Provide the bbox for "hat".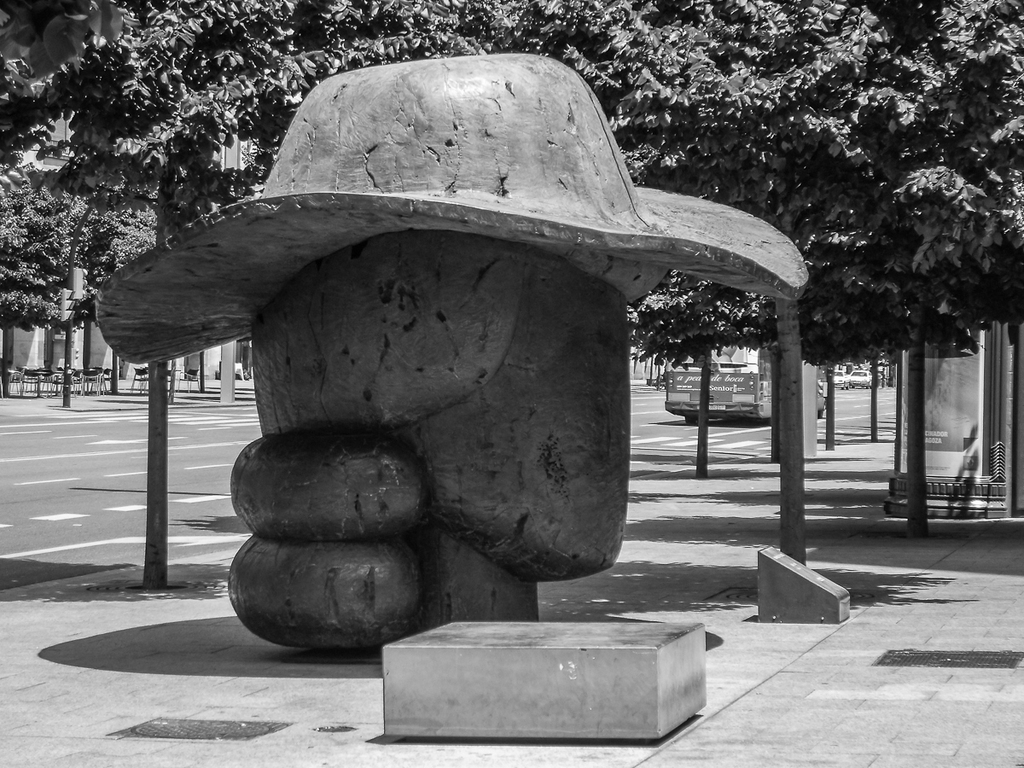
<bbox>95, 49, 809, 367</bbox>.
